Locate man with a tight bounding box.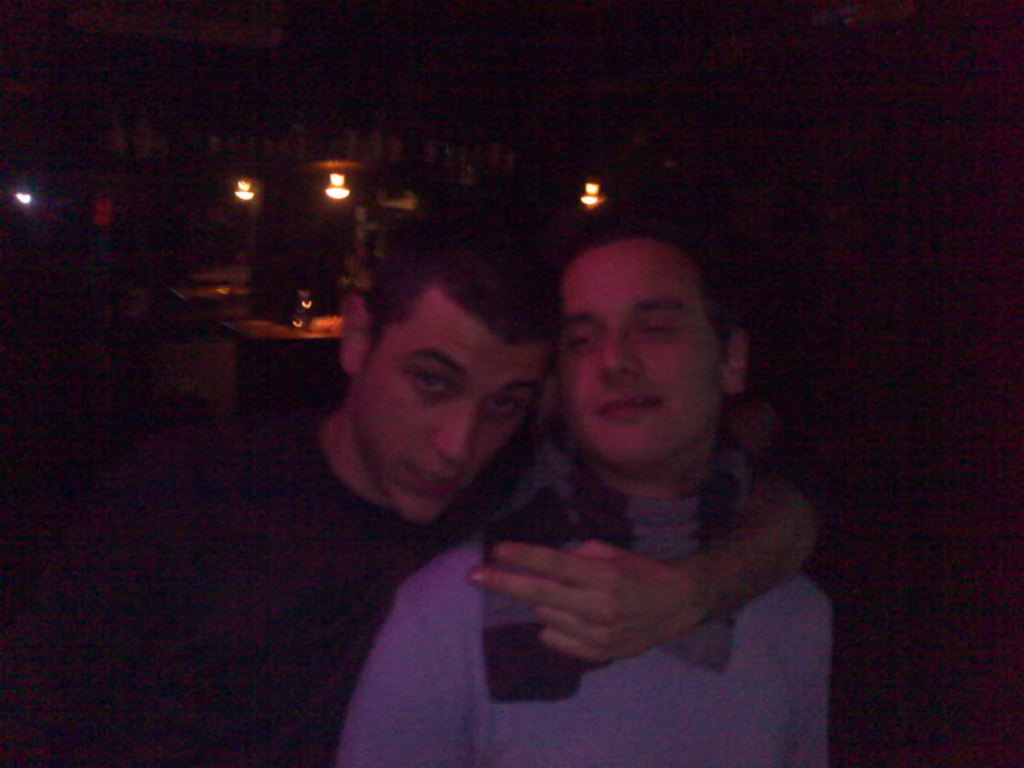
[40,177,814,767].
